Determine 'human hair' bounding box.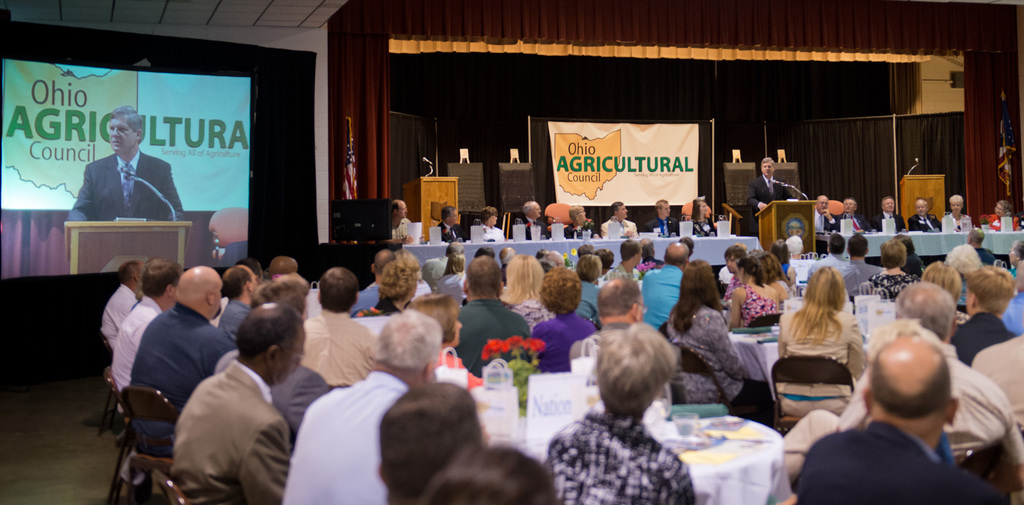
Determined: crop(785, 262, 845, 349).
